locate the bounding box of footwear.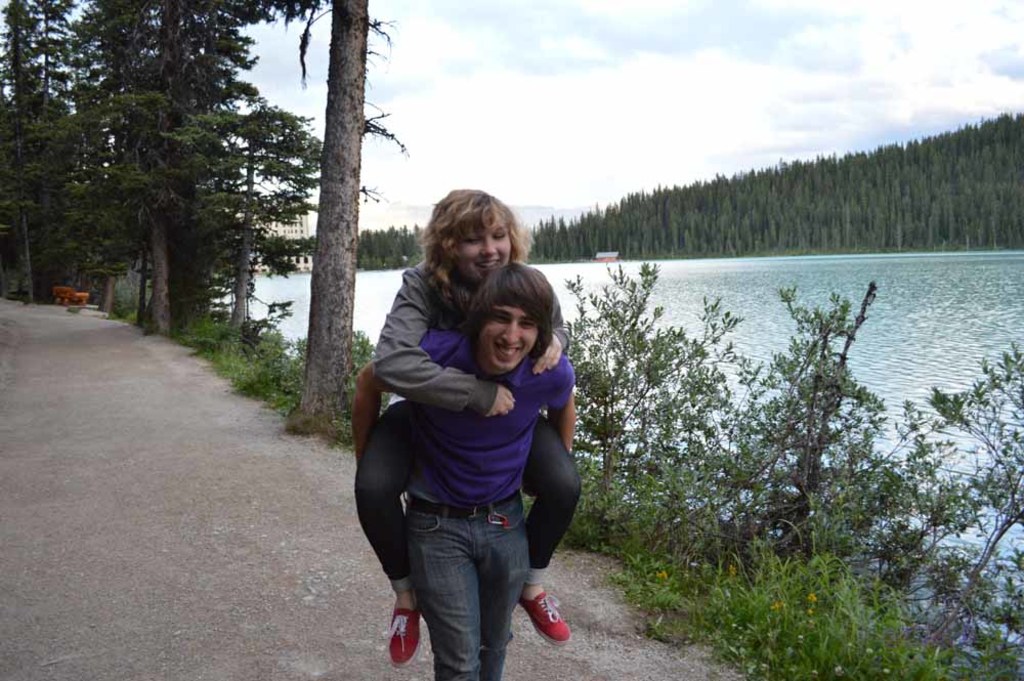
Bounding box: [514,587,583,661].
